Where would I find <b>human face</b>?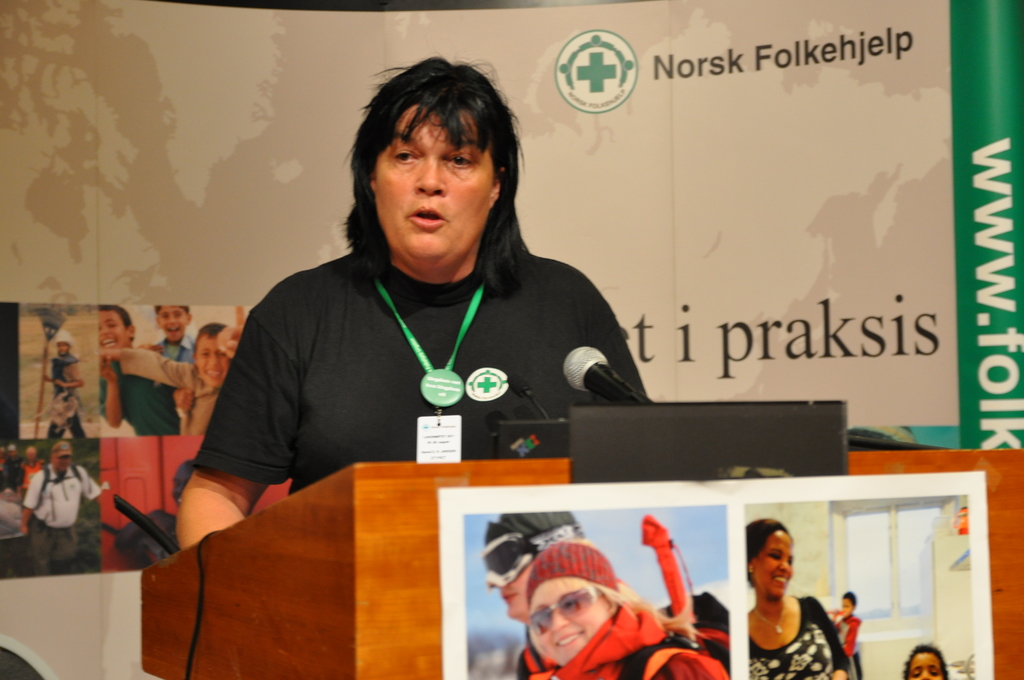
At crop(97, 313, 129, 352).
